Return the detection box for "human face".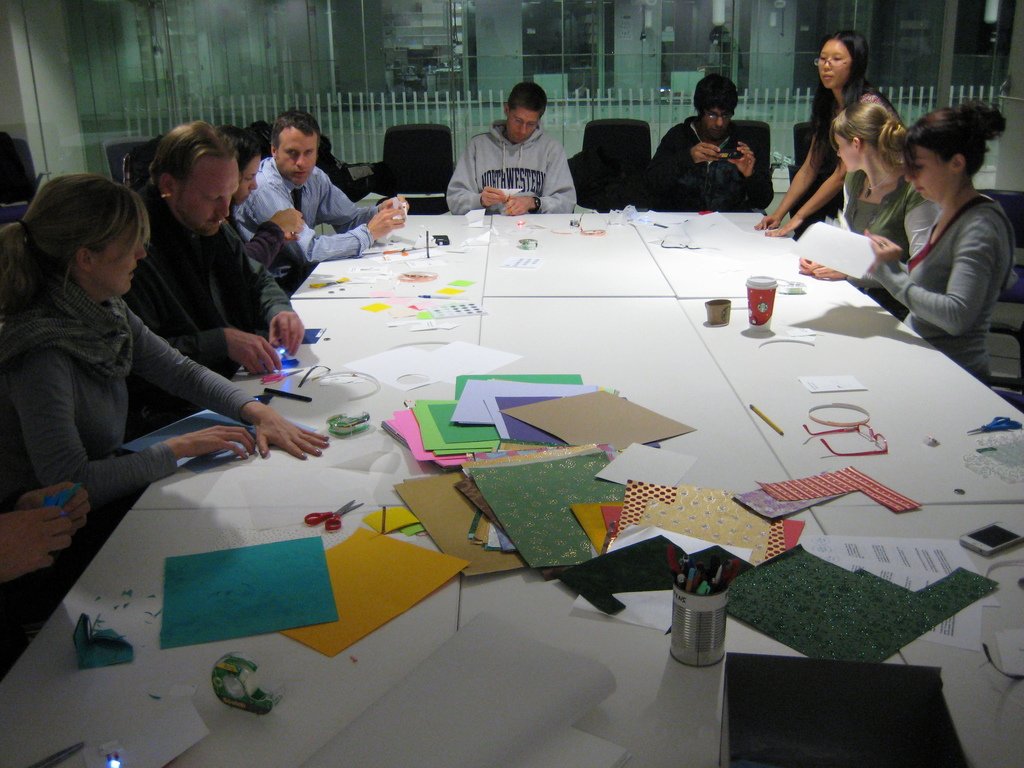
700,108,731,141.
